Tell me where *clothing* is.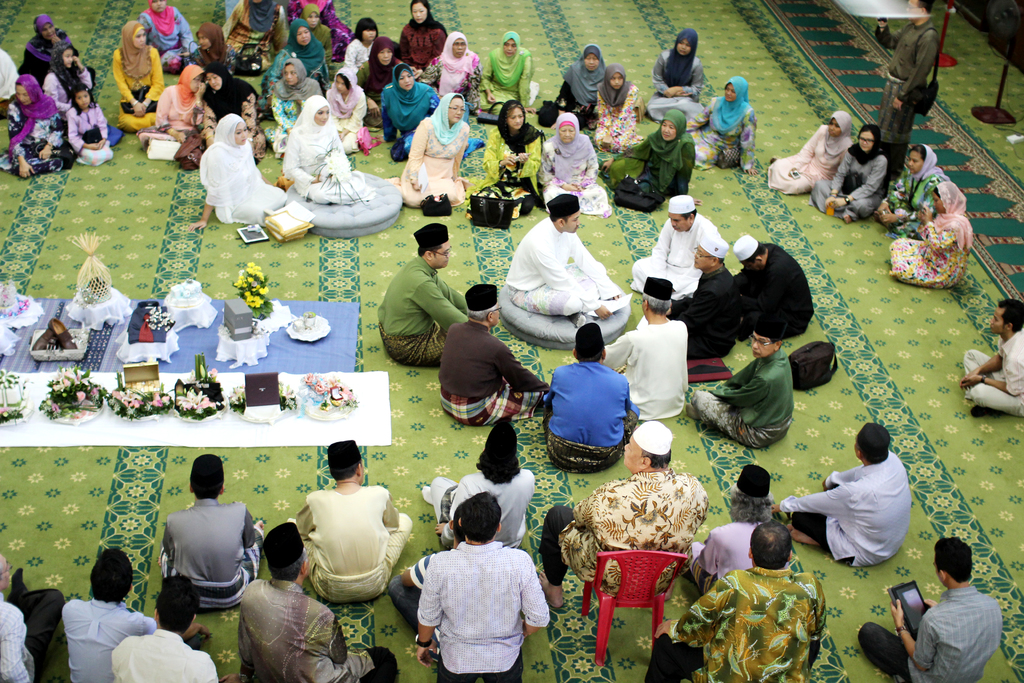
*clothing* is at [left=38, top=41, right=94, bottom=104].
